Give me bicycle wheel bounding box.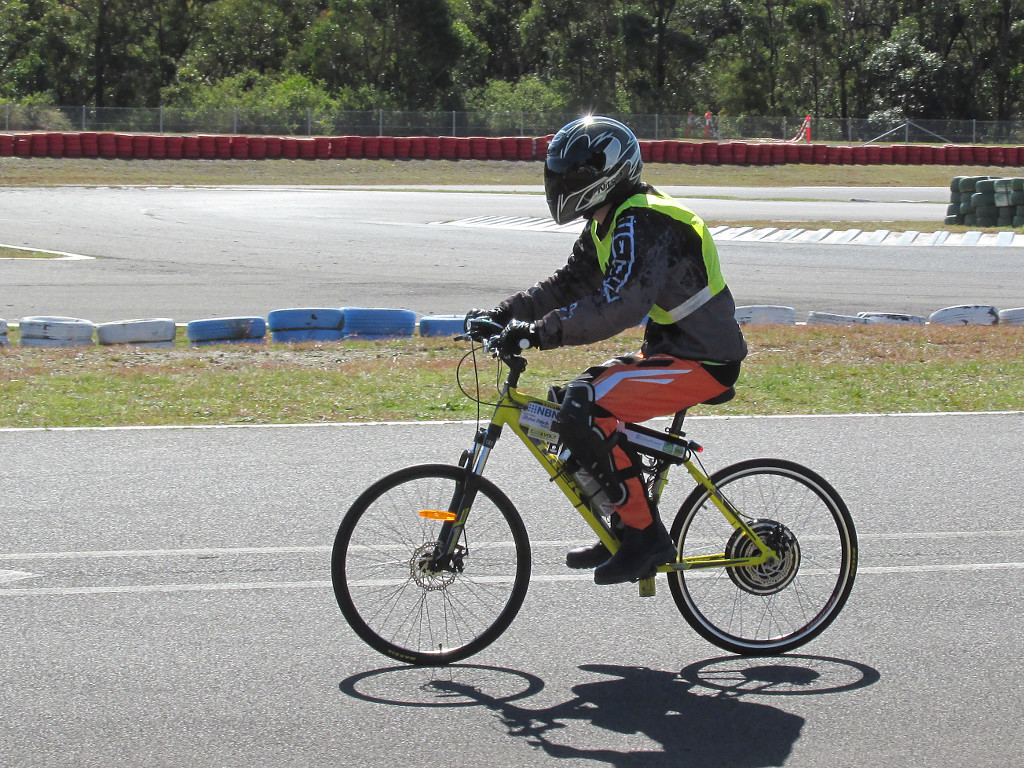
[665,458,859,655].
